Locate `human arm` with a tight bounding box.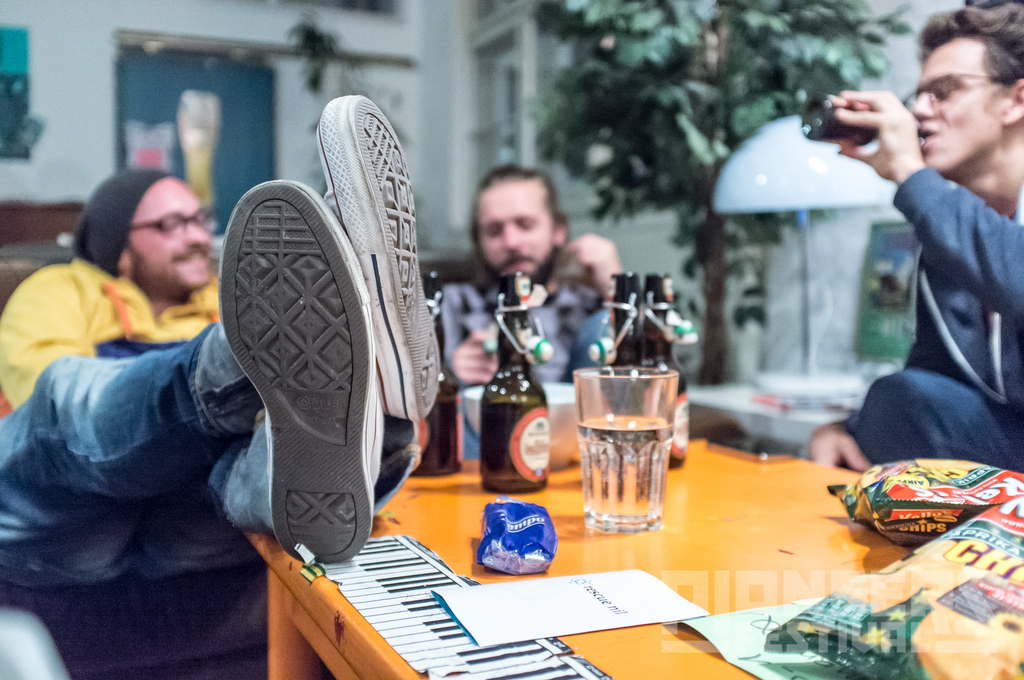
detection(556, 225, 630, 327).
